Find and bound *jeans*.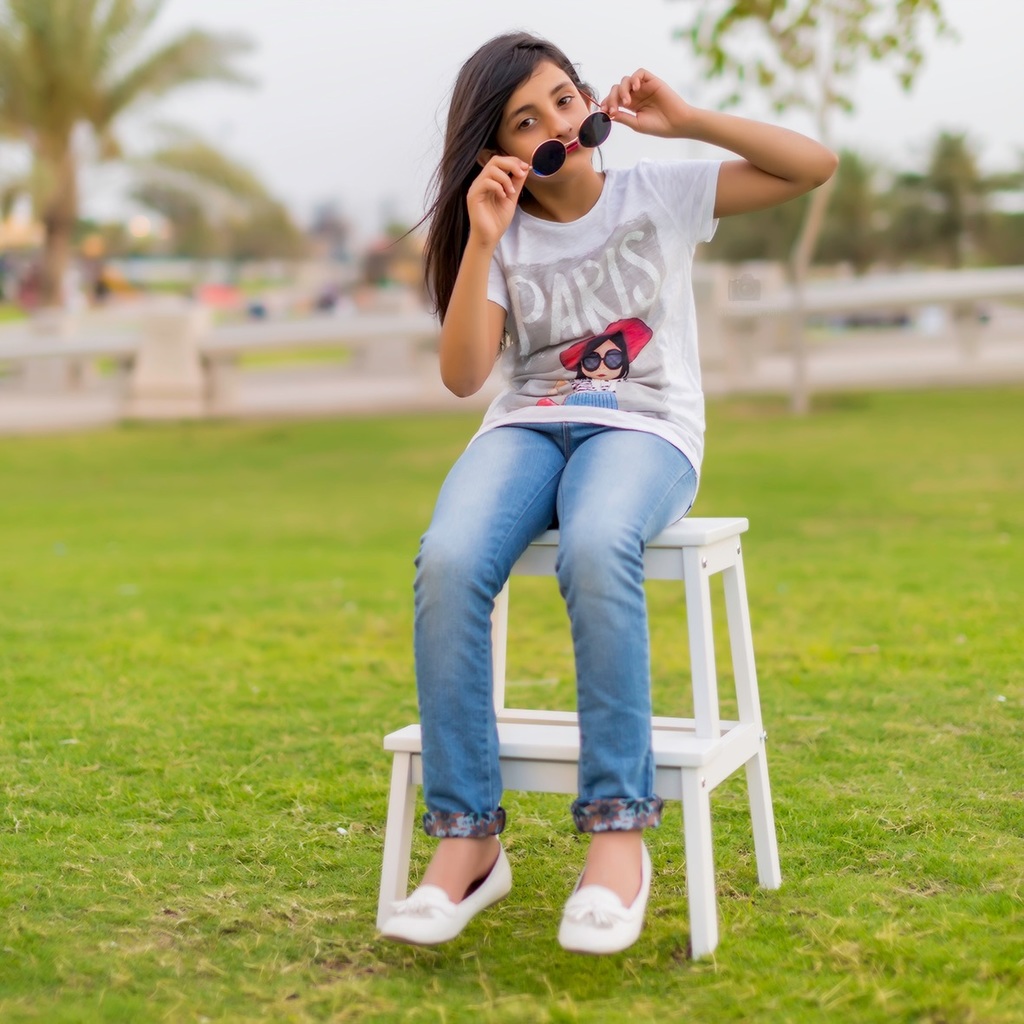
Bound: Rect(404, 376, 741, 908).
